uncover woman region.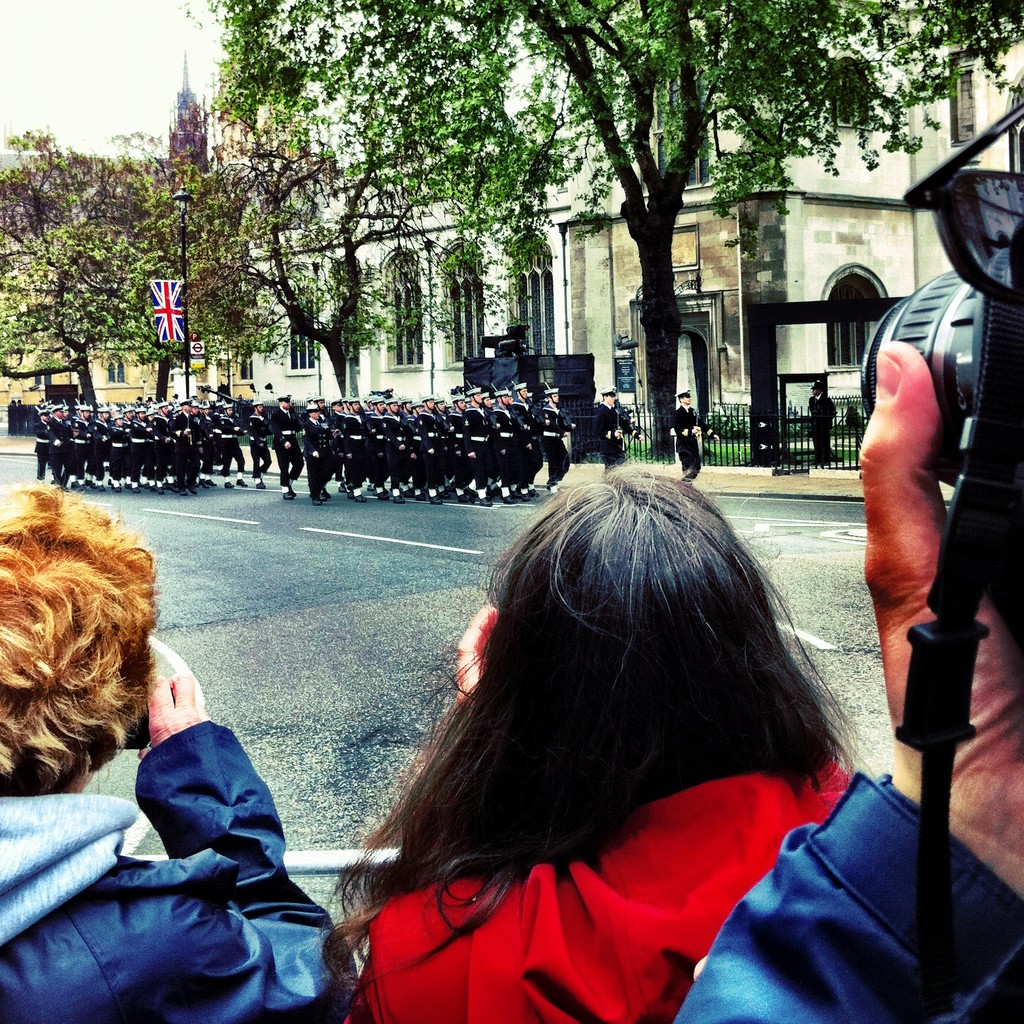
Uncovered: 319,467,884,1023.
